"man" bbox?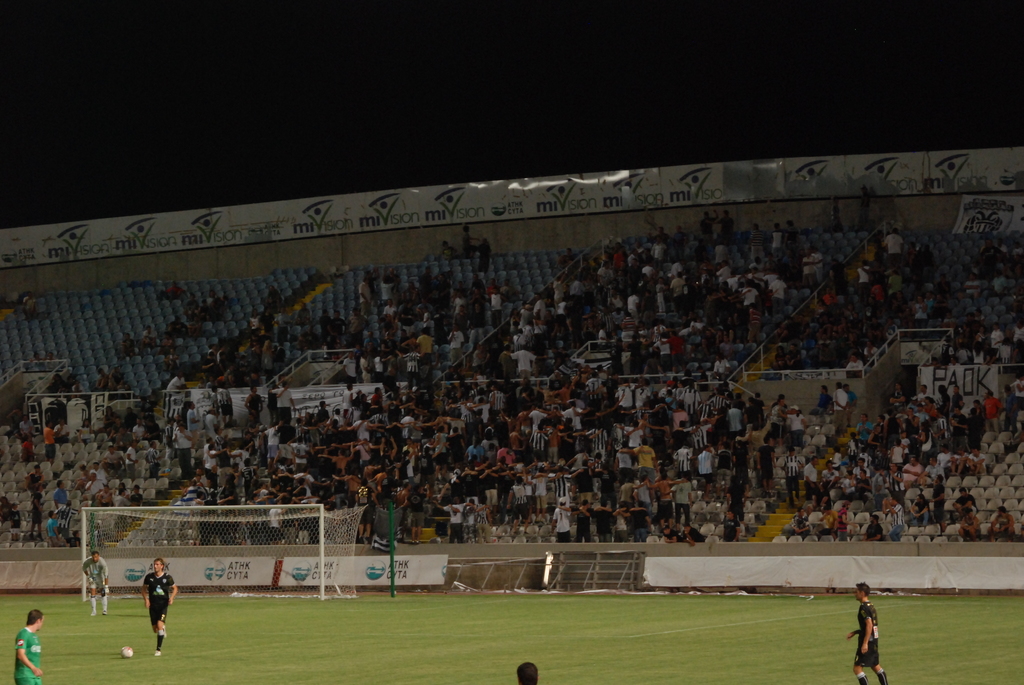
826:206:839:232
